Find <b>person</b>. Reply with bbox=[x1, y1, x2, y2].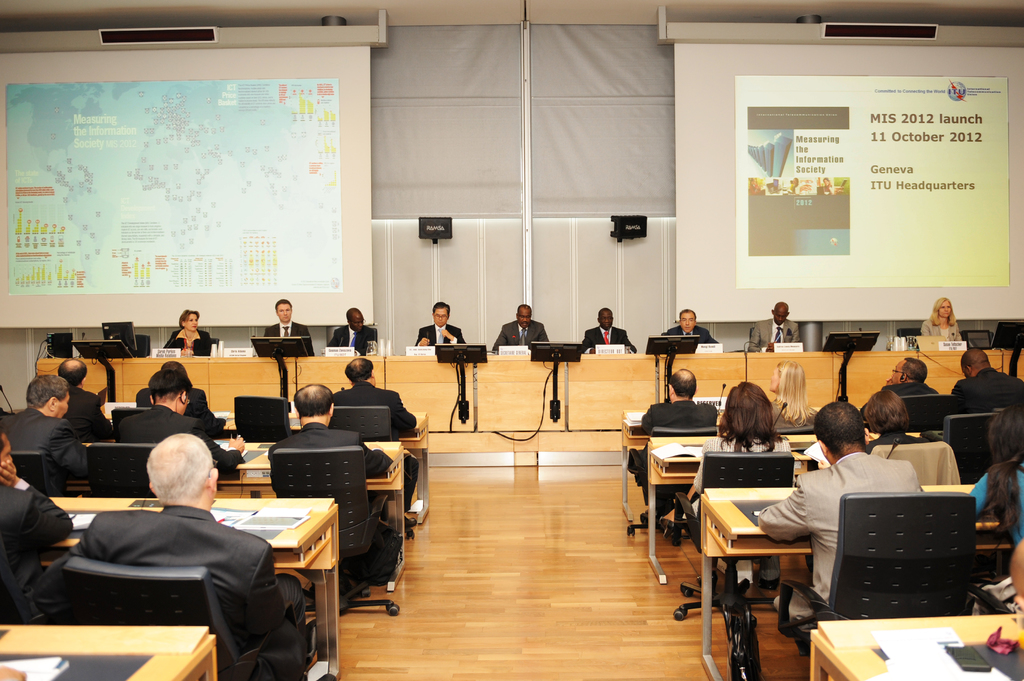
bbox=[492, 305, 552, 357].
